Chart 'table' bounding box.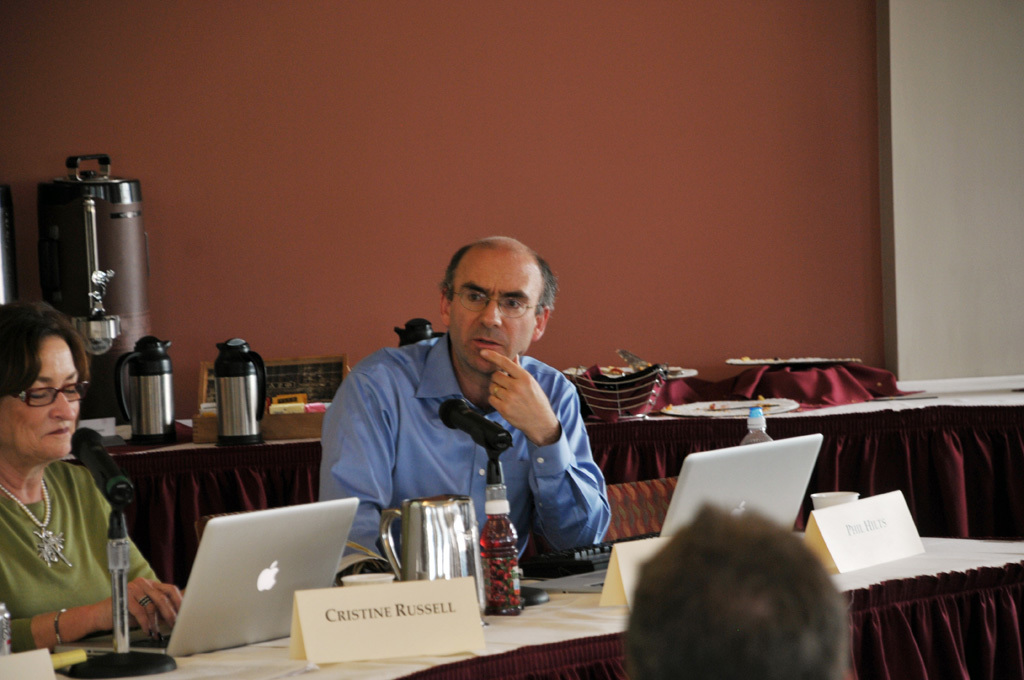
Charted: x1=569, y1=366, x2=1001, y2=554.
